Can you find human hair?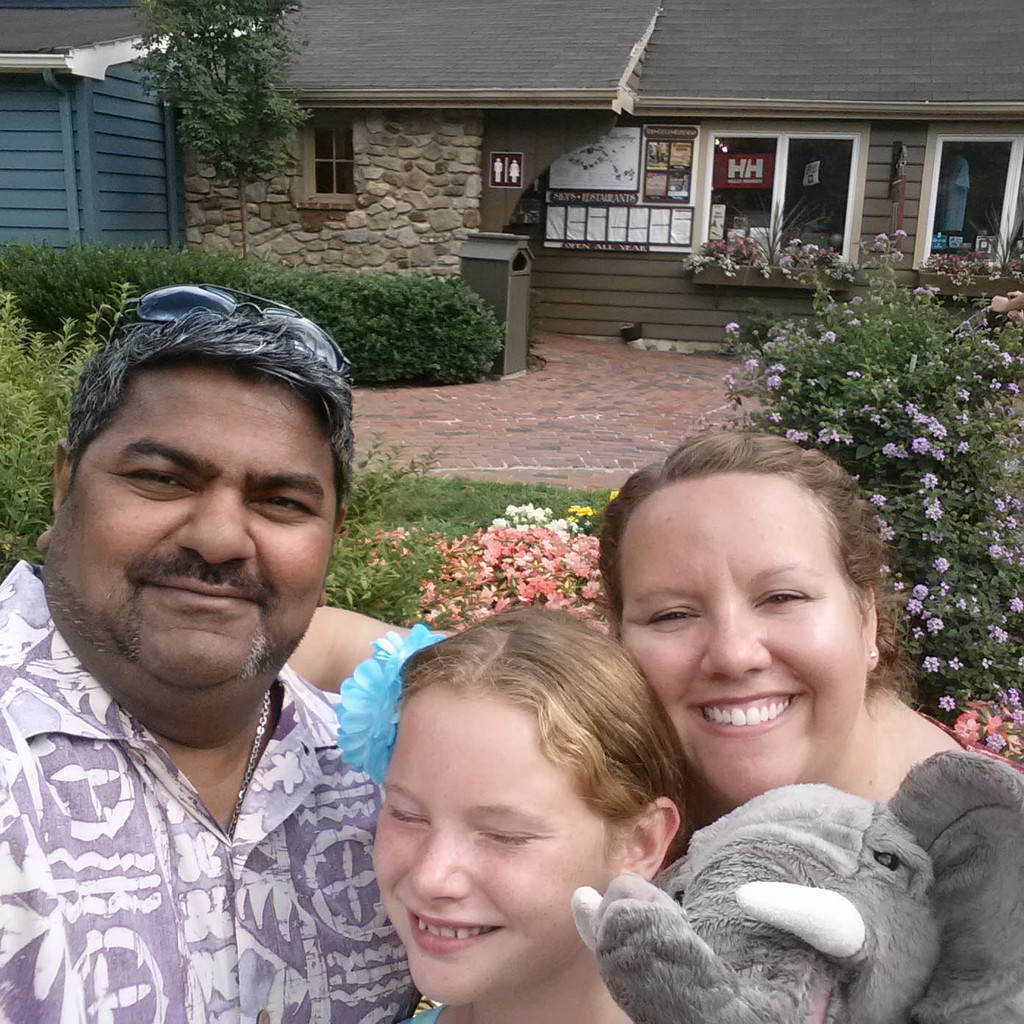
Yes, bounding box: <bbox>58, 307, 358, 527</bbox>.
